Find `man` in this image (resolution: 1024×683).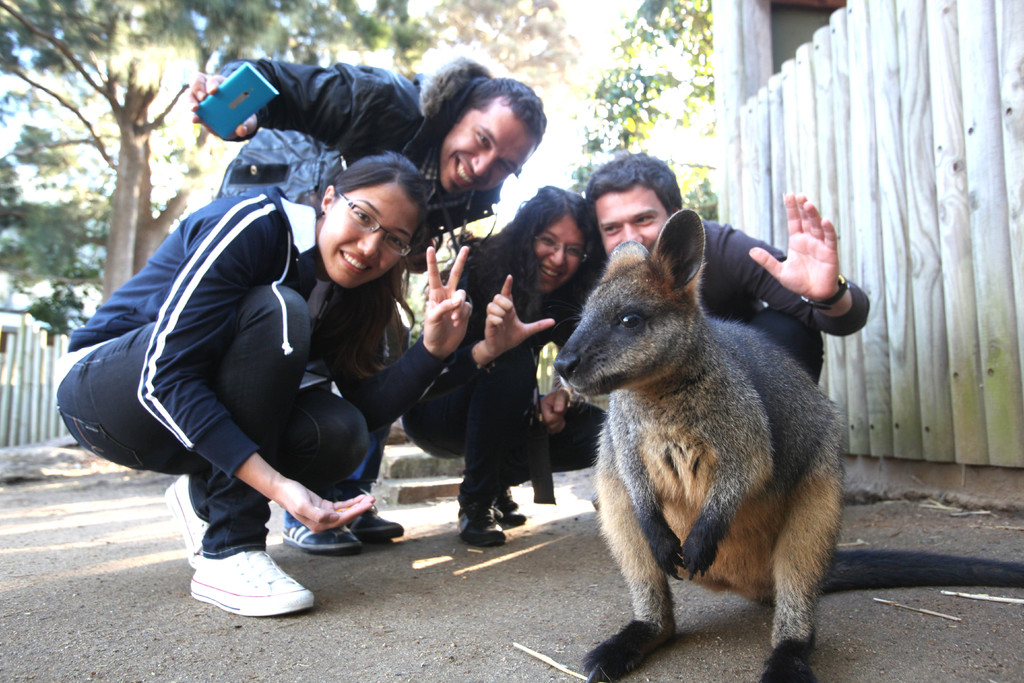
box(537, 152, 872, 434).
